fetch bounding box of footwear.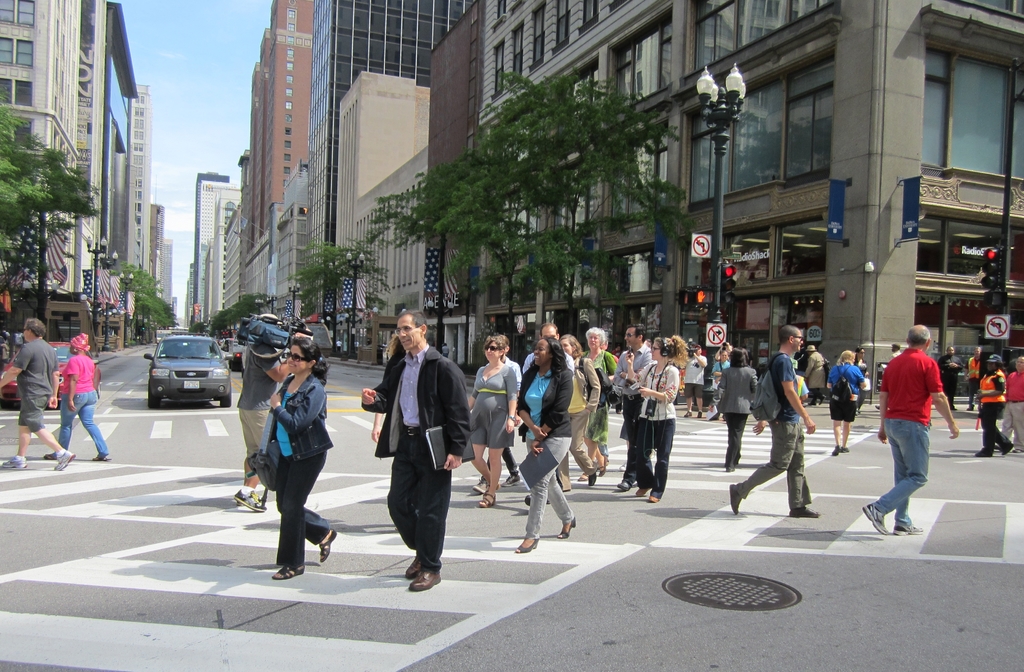
Bbox: [842, 442, 860, 455].
